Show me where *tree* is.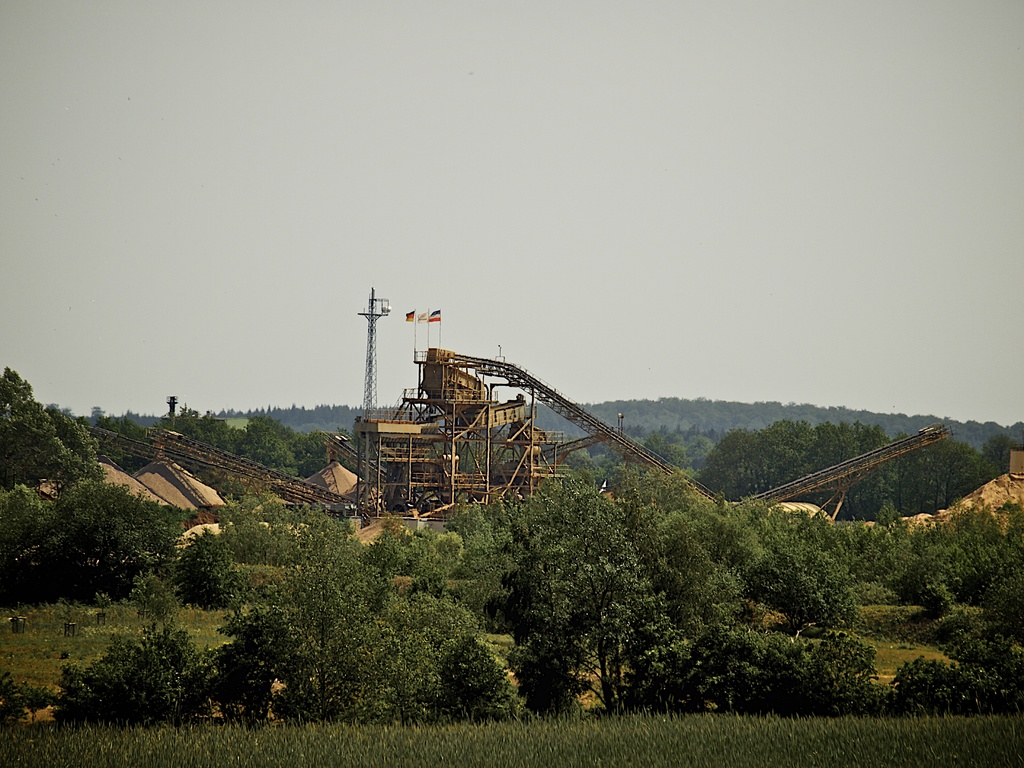
*tree* is at l=0, t=362, r=97, b=493.
